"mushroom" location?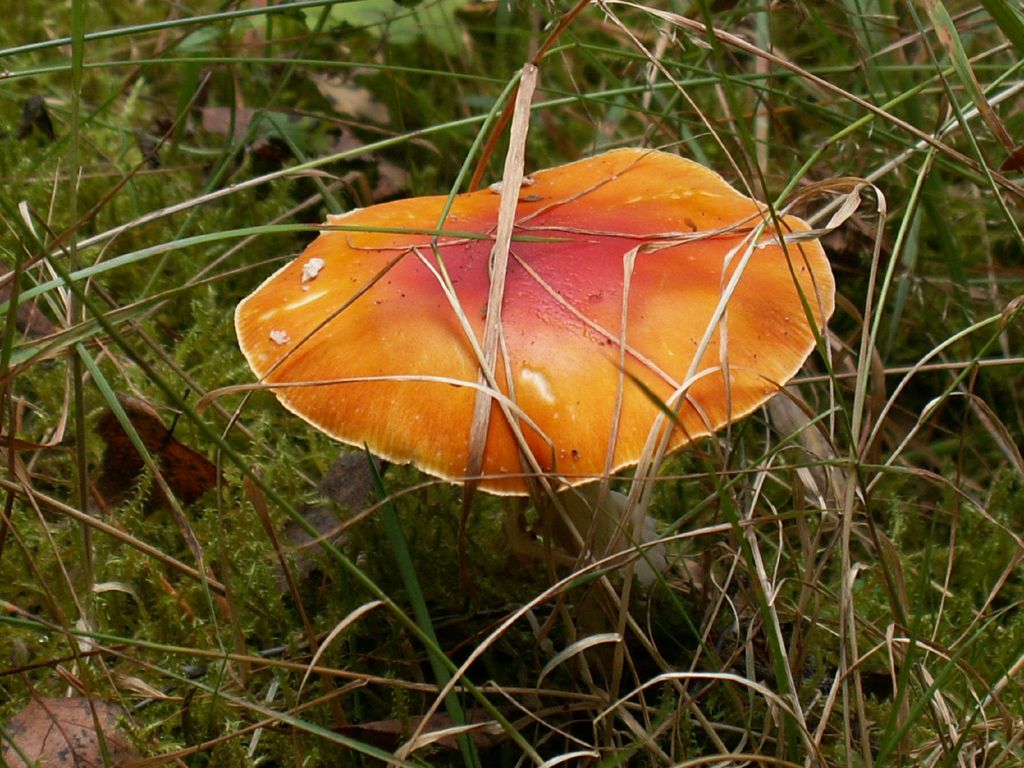
238/147/838/583
